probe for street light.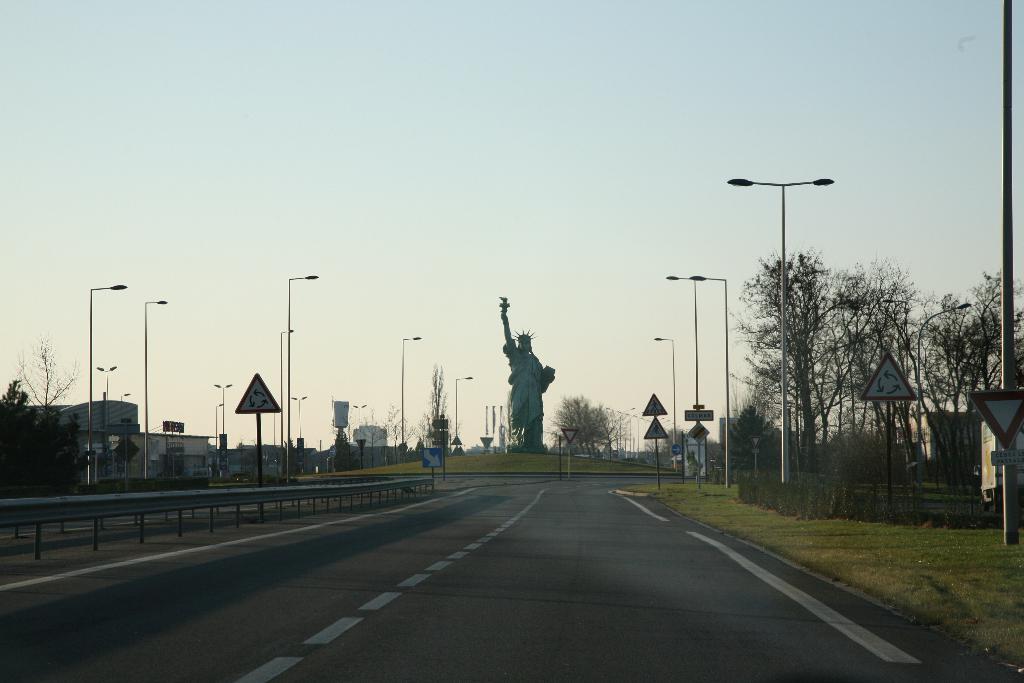
Probe result: pyautogui.locateOnScreen(289, 396, 308, 475).
